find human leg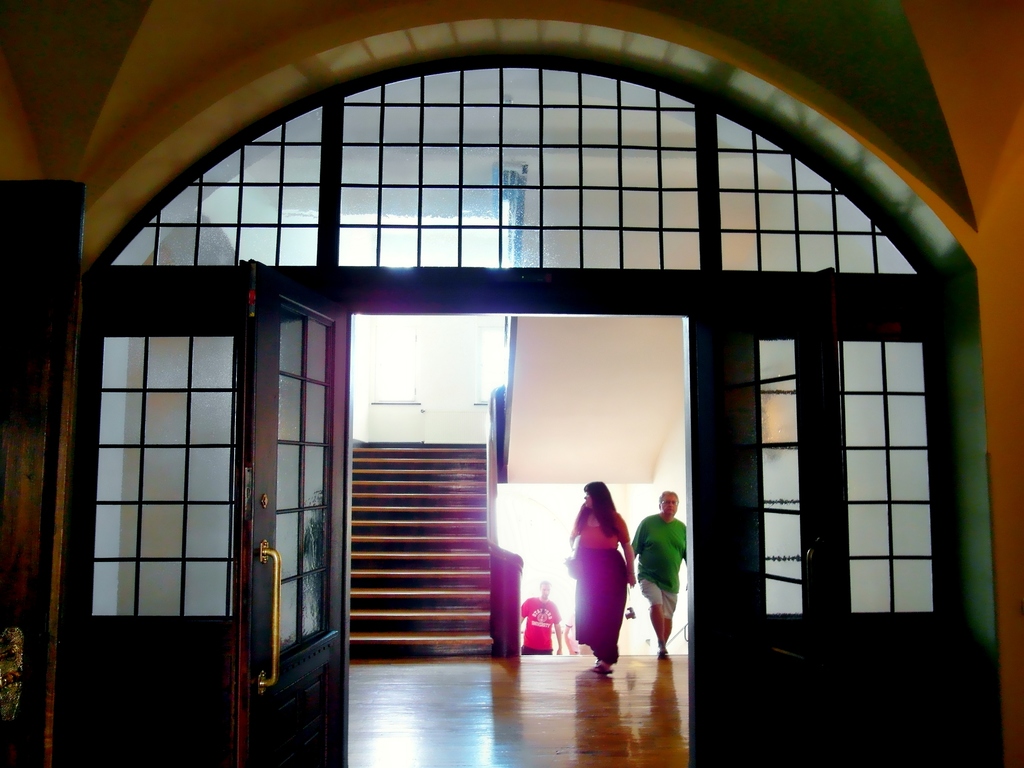
pyautogui.locateOnScreen(640, 571, 668, 662)
